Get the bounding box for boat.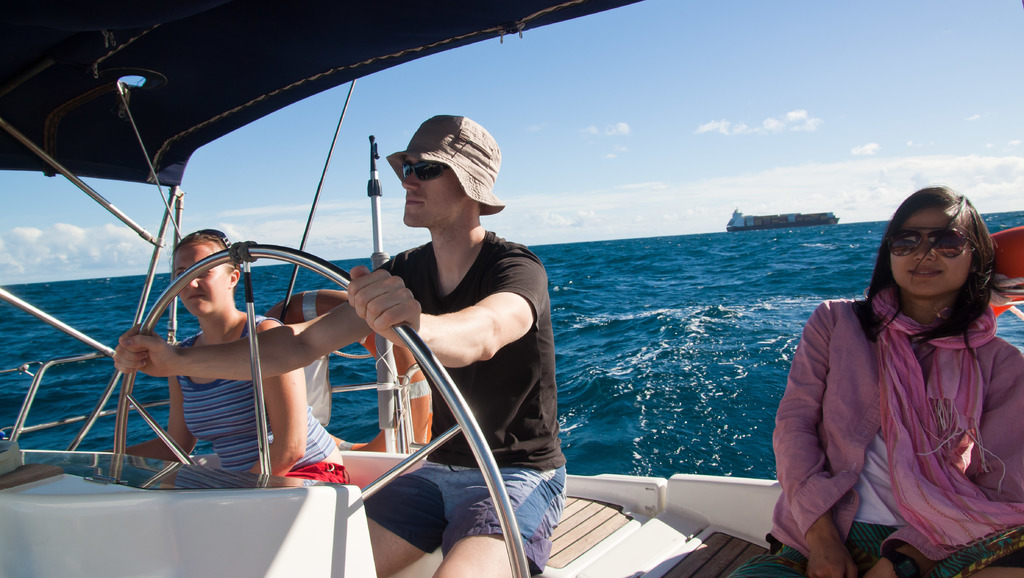
bbox=[0, 0, 802, 577].
